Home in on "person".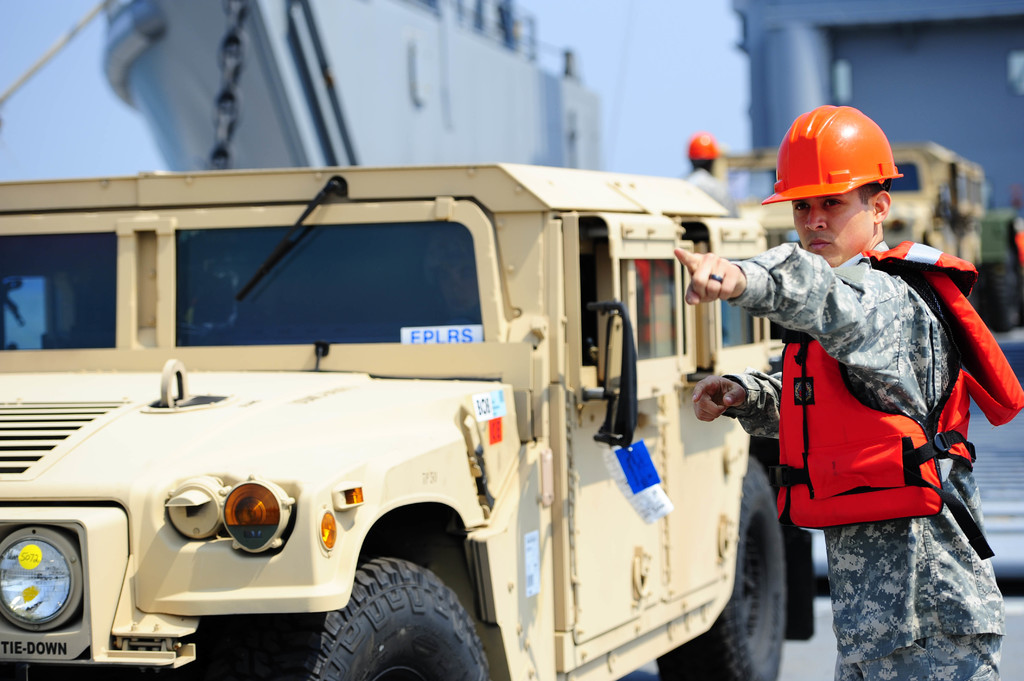
Homed in at crop(674, 99, 1023, 680).
